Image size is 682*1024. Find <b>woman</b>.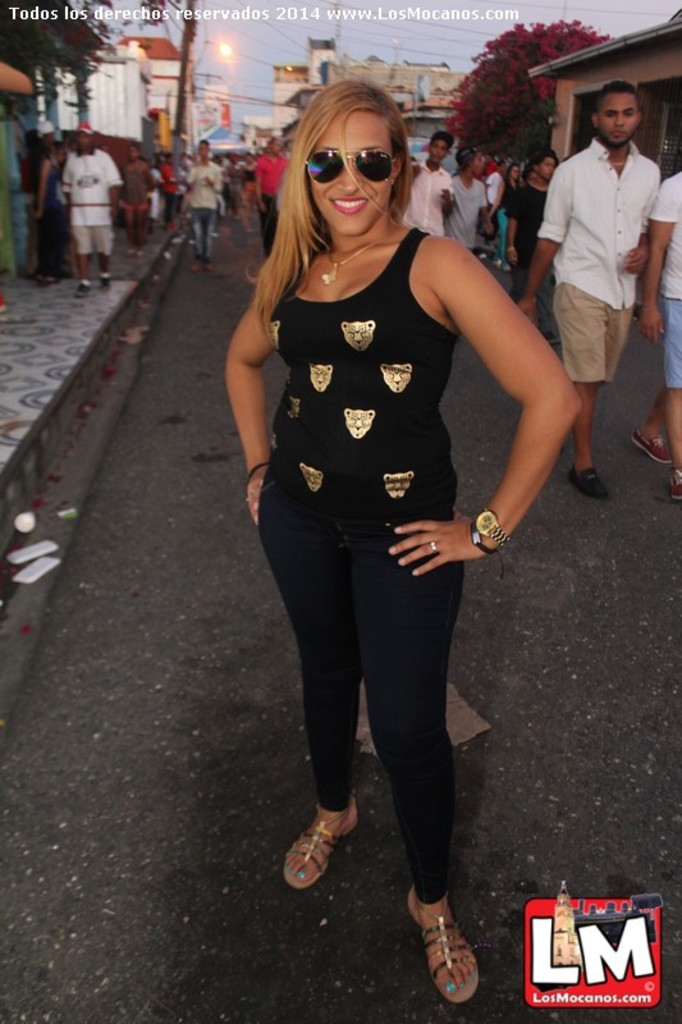
select_region(32, 140, 72, 289).
